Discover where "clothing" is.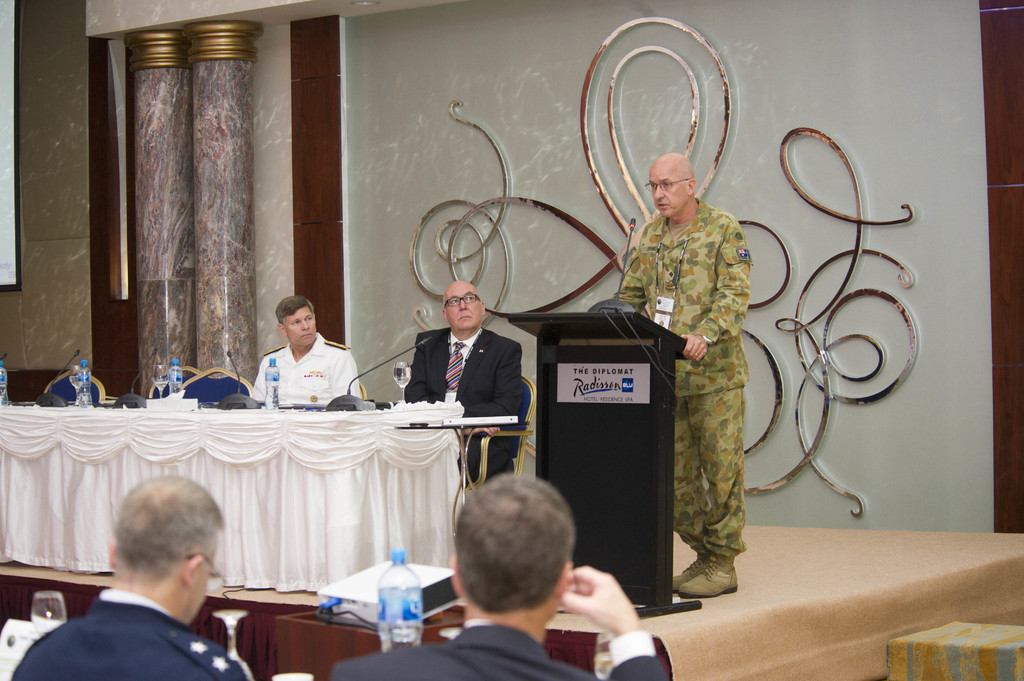
Discovered at 16, 585, 248, 680.
